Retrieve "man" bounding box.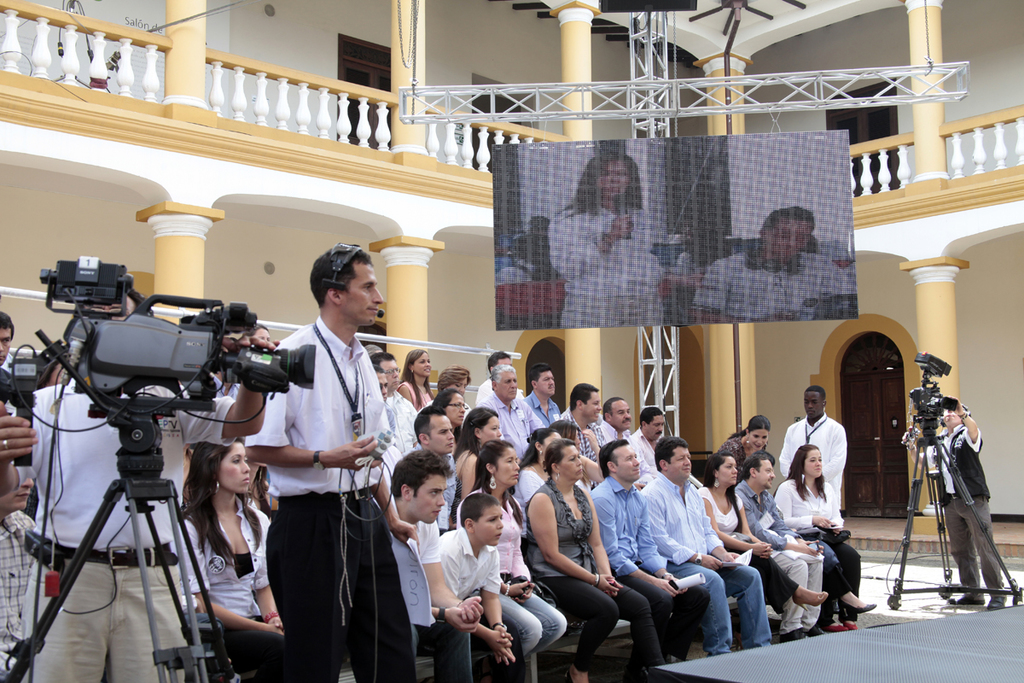
Bounding box: select_region(550, 382, 611, 463).
